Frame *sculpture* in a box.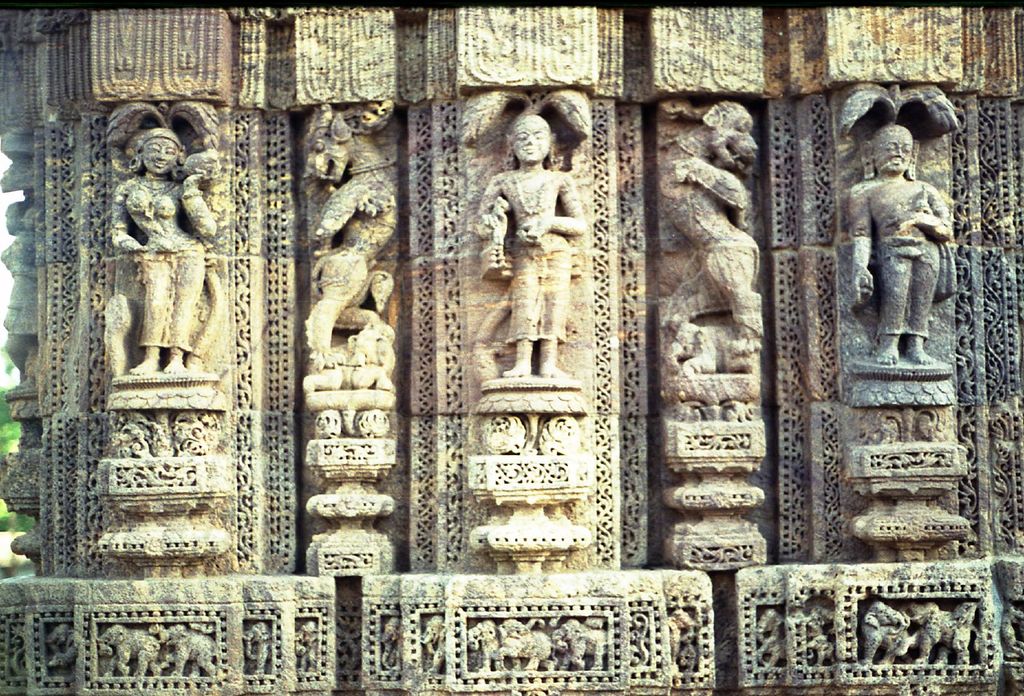
crop(669, 608, 694, 667).
